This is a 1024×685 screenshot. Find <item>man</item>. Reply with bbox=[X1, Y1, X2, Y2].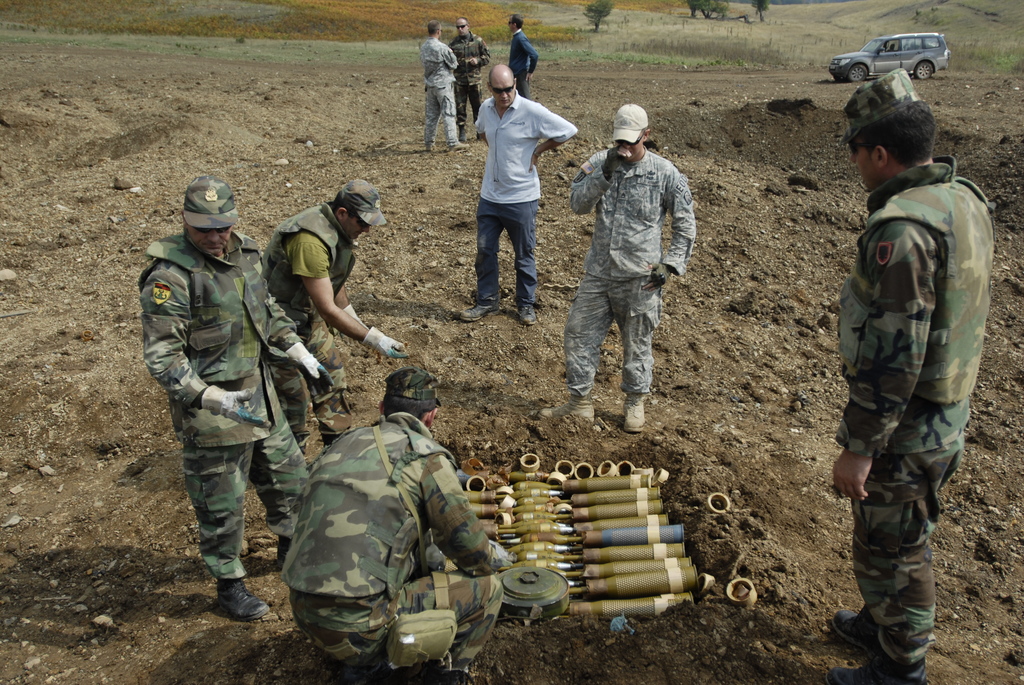
bbox=[445, 18, 489, 143].
